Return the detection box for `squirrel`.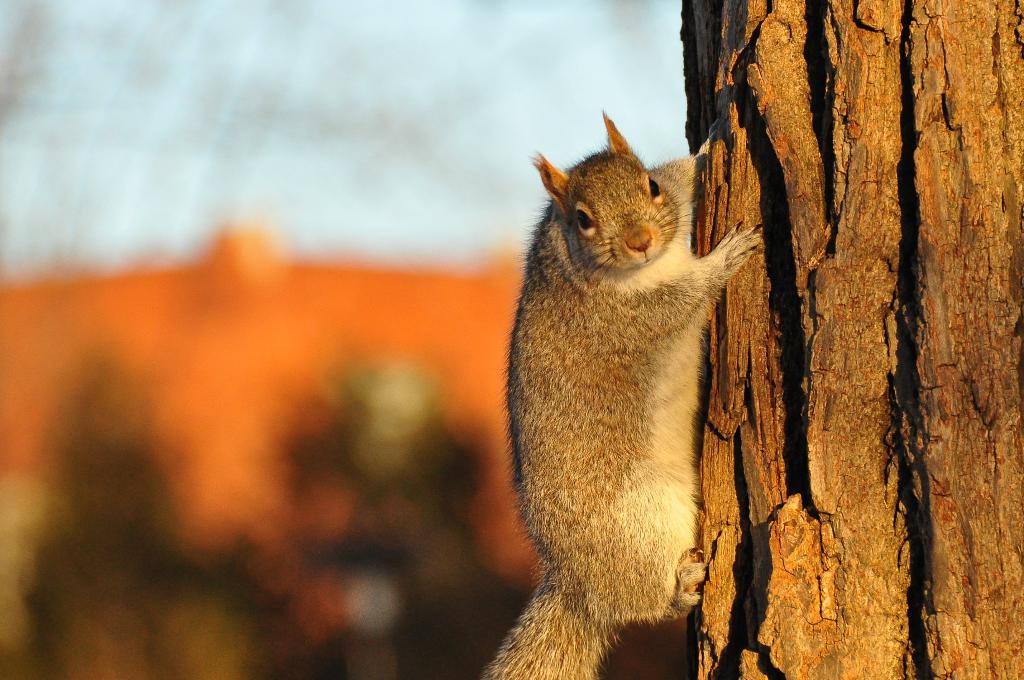
{"x1": 477, "y1": 102, "x2": 766, "y2": 679}.
